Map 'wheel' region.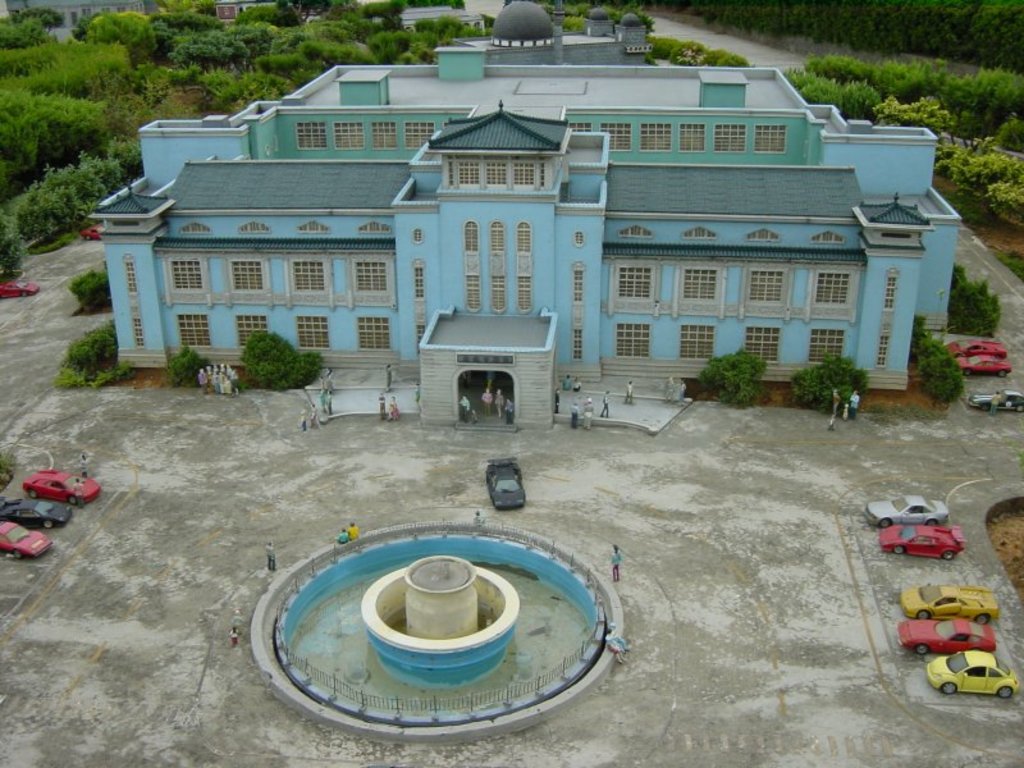
Mapped to (left=942, top=678, right=960, bottom=695).
